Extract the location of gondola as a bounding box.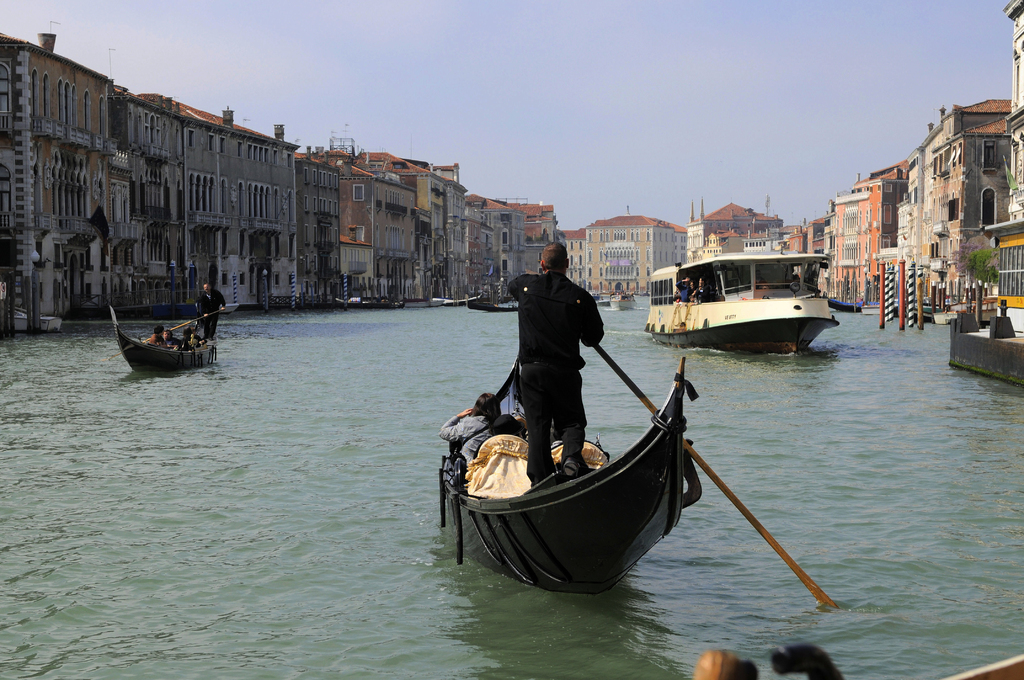
region(110, 304, 219, 375).
